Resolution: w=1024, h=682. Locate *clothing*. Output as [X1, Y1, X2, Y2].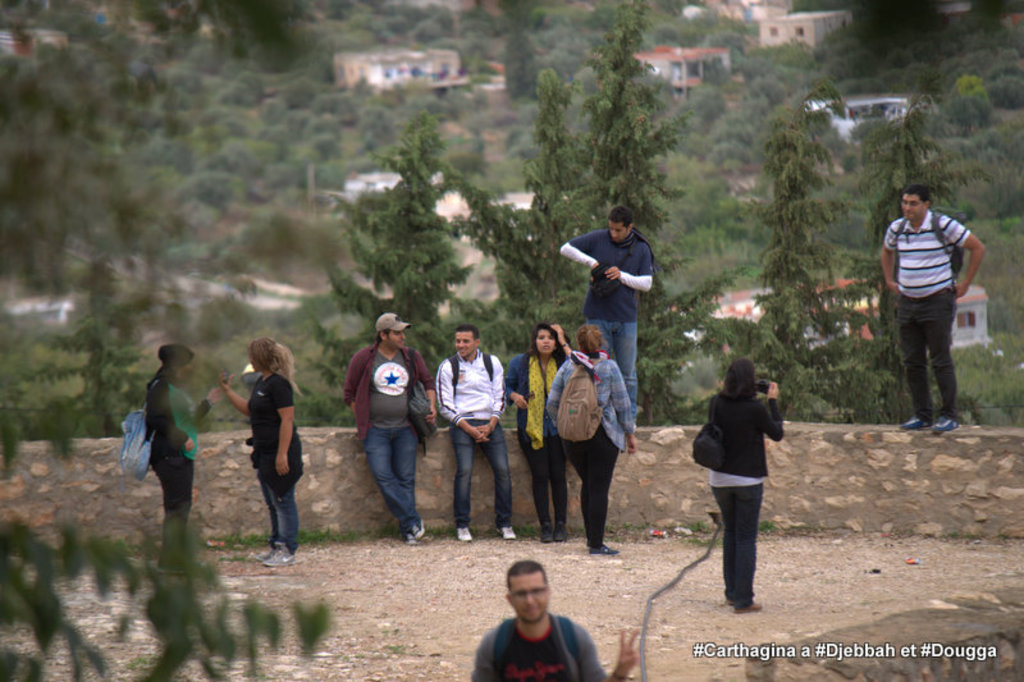
[145, 372, 210, 558].
